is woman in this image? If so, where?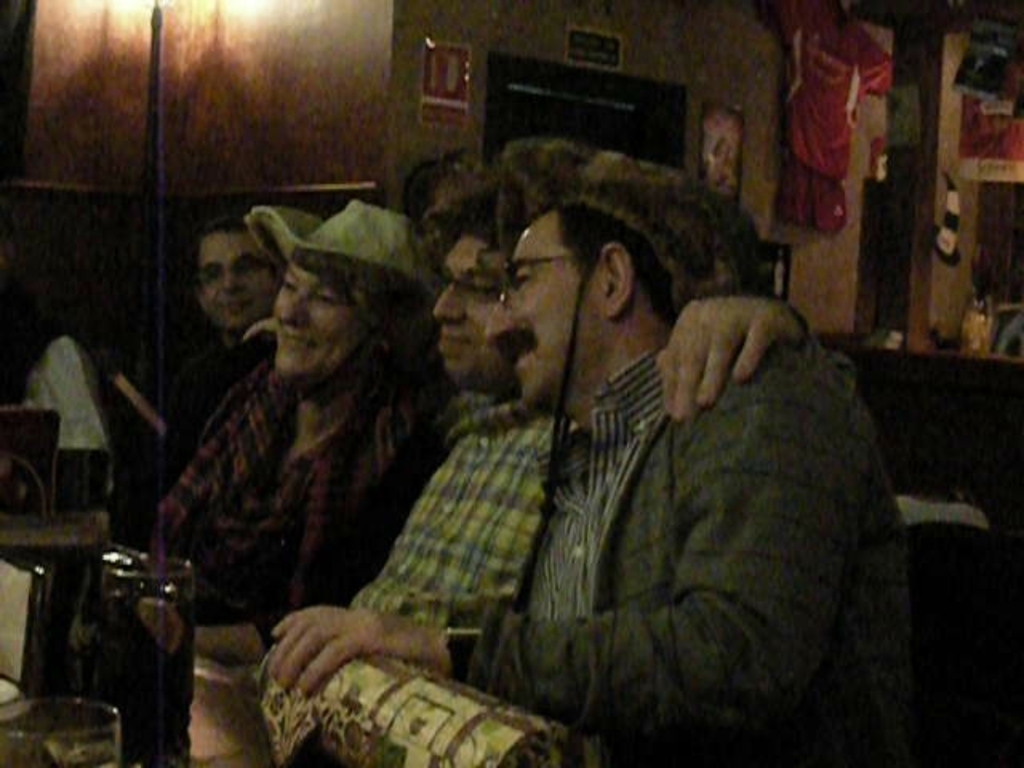
Yes, at detection(142, 234, 459, 645).
